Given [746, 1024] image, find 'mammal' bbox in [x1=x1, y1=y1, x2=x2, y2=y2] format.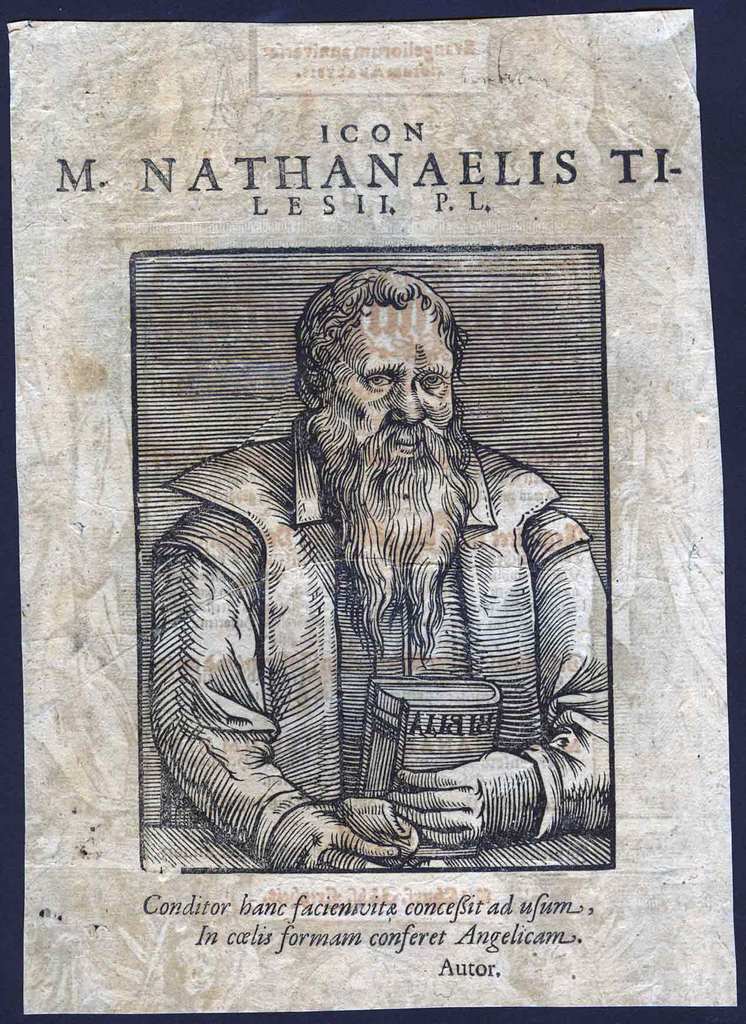
[x1=143, y1=264, x2=615, y2=867].
